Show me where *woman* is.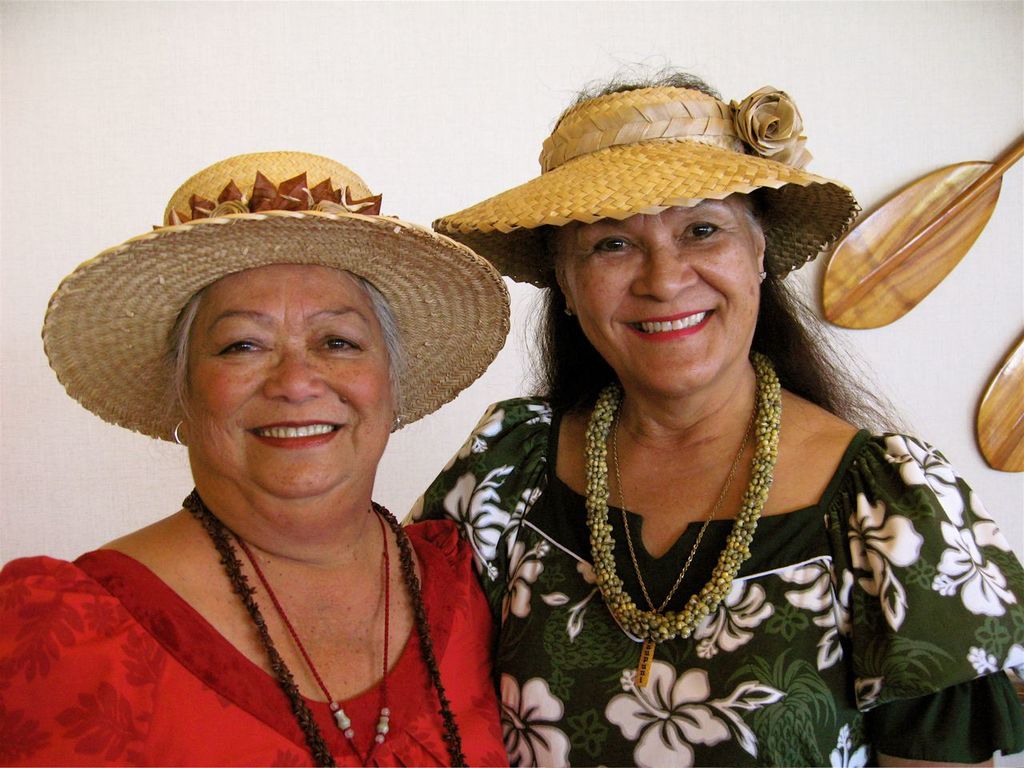
*woman* is at x1=0, y1=153, x2=508, y2=767.
